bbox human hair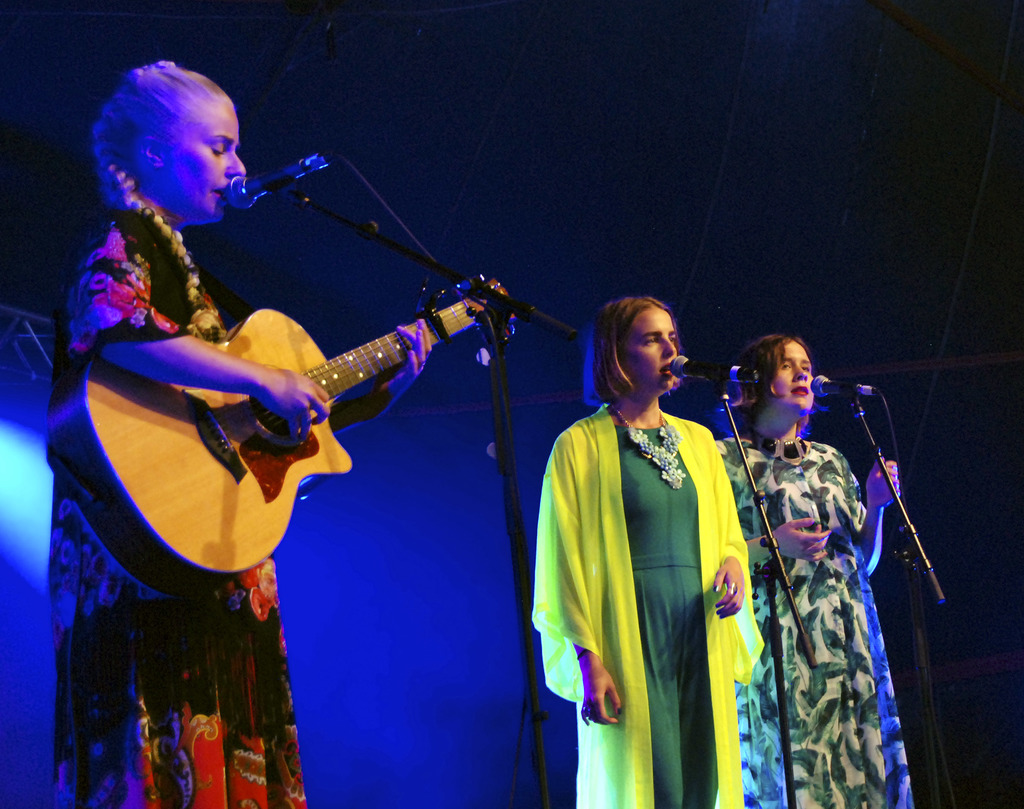
rect(594, 293, 687, 417)
